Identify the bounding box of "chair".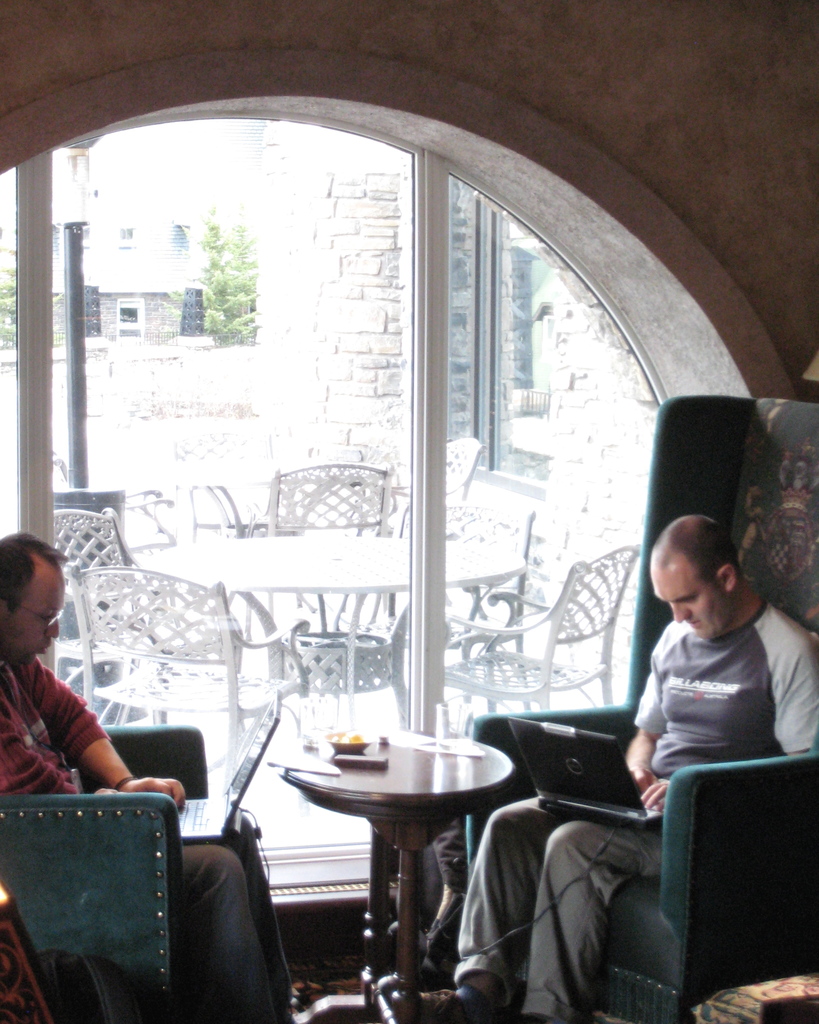
crop(430, 502, 542, 641).
